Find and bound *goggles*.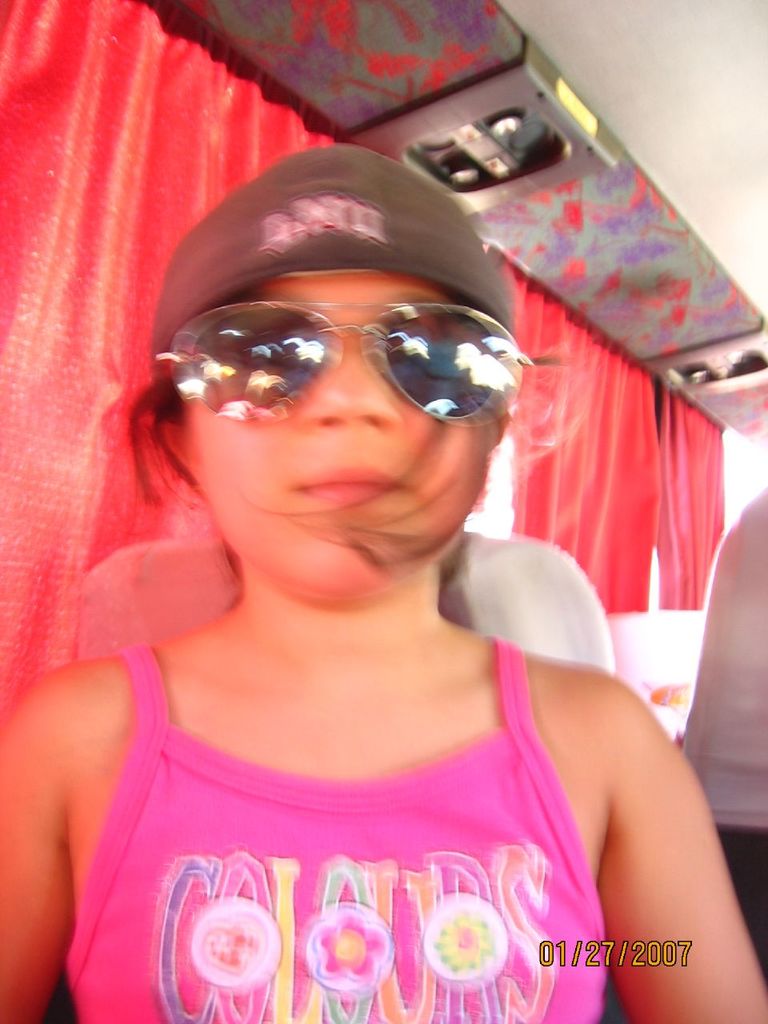
Bound: <region>161, 270, 522, 411</region>.
